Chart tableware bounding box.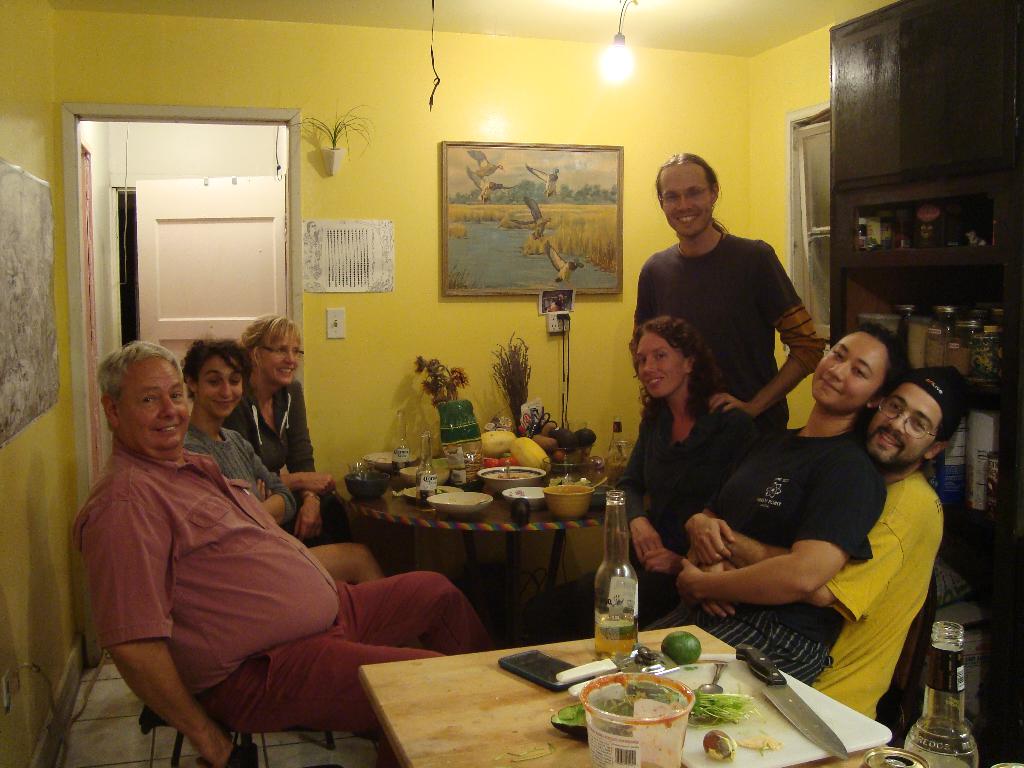
Charted: l=480, t=465, r=545, b=498.
